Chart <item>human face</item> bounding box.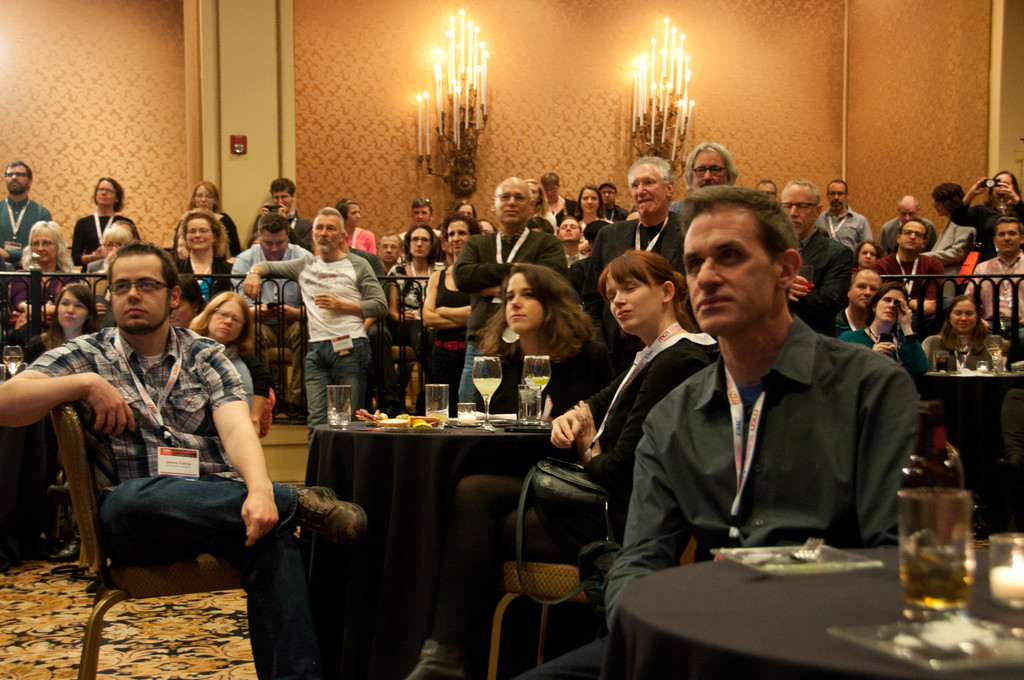
Charted: left=60, top=284, right=92, bottom=332.
